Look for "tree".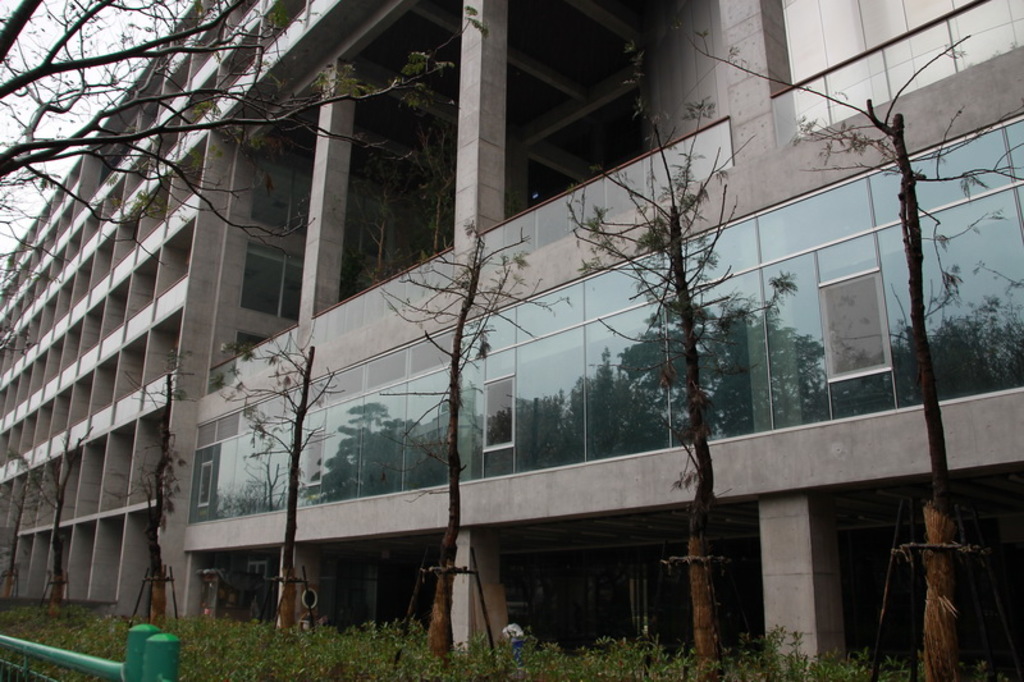
Found: <box>0,0,479,347</box>.
